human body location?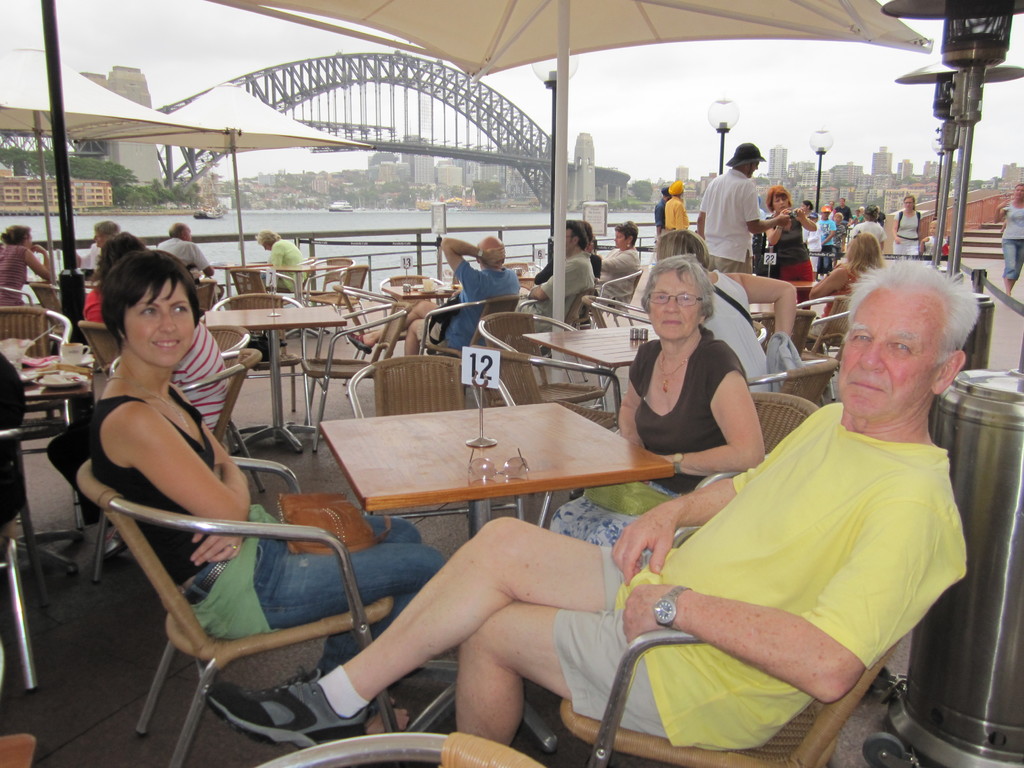
[829, 199, 838, 218]
